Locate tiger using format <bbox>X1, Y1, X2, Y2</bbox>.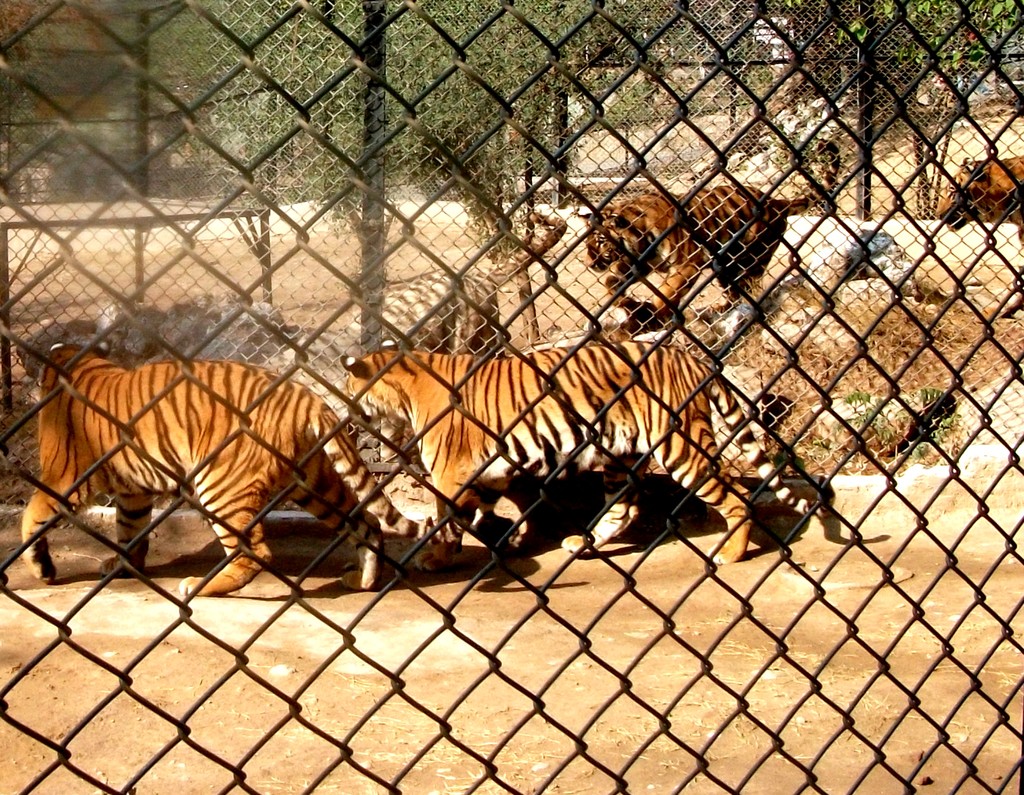
<bbox>343, 335, 833, 574</bbox>.
